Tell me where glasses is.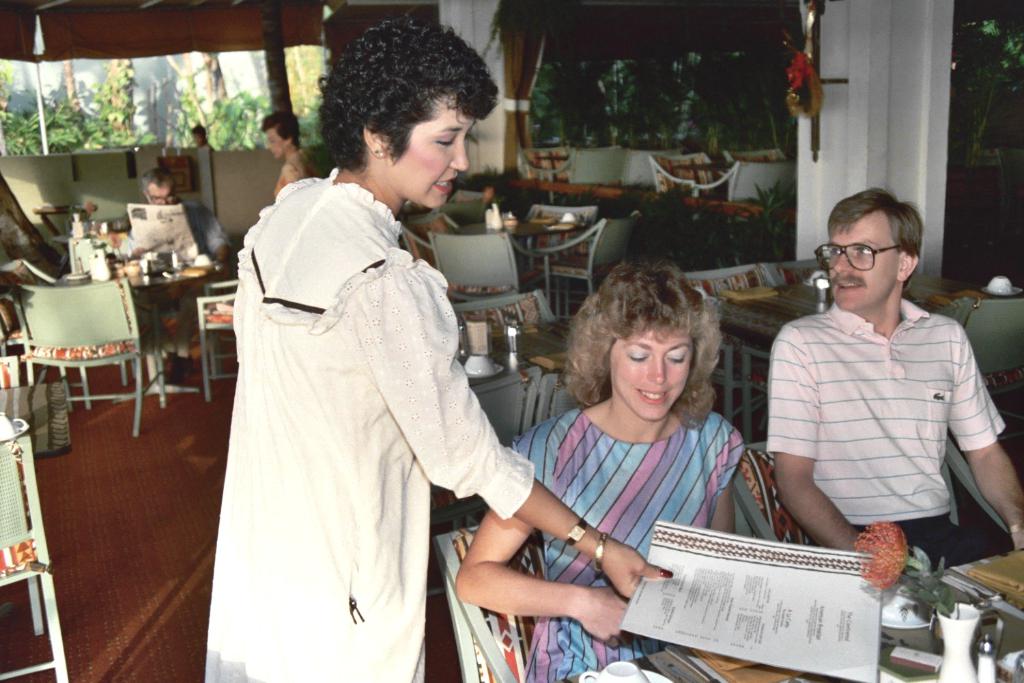
glasses is at {"x1": 814, "y1": 236, "x2": 903, "y2": 267}.
